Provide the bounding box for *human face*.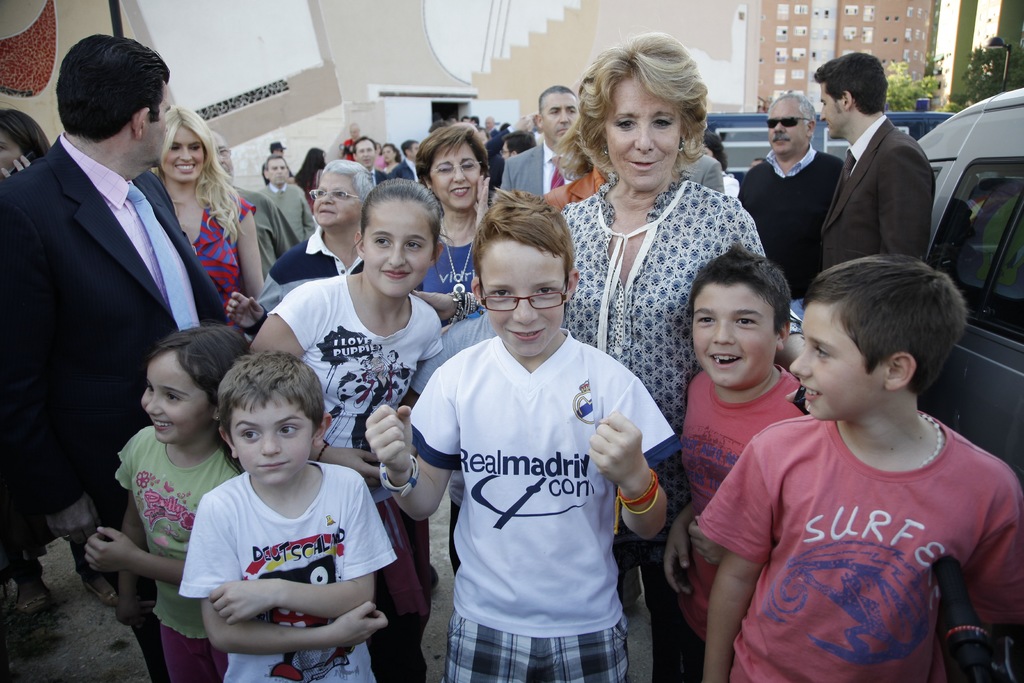
rect(694, 283, 781, 390).
